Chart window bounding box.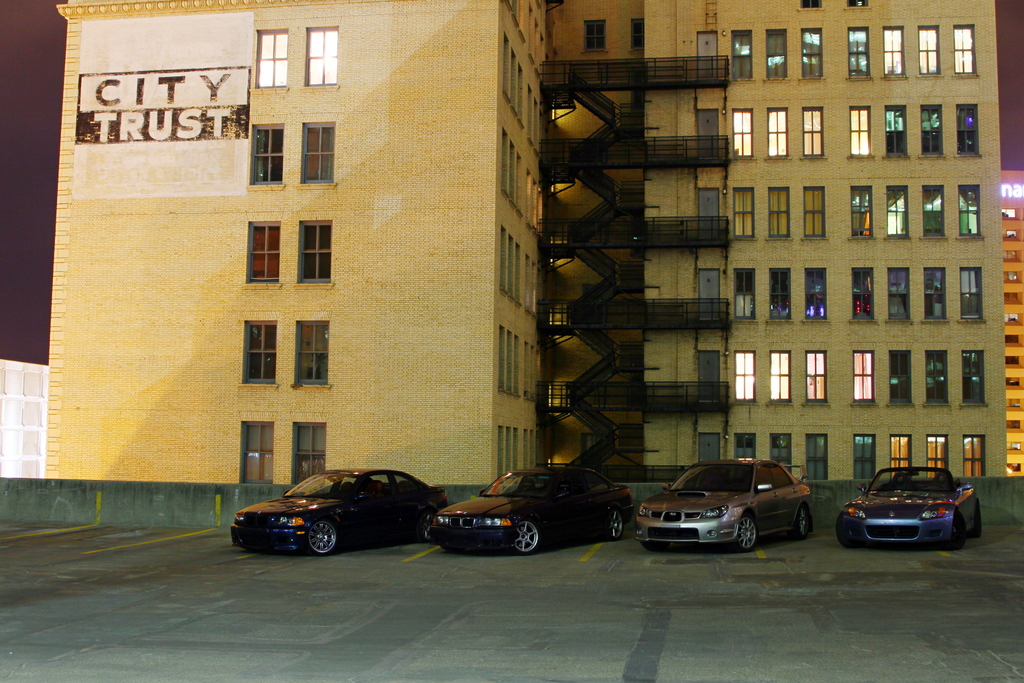
Charted: [849,26,875,74].
